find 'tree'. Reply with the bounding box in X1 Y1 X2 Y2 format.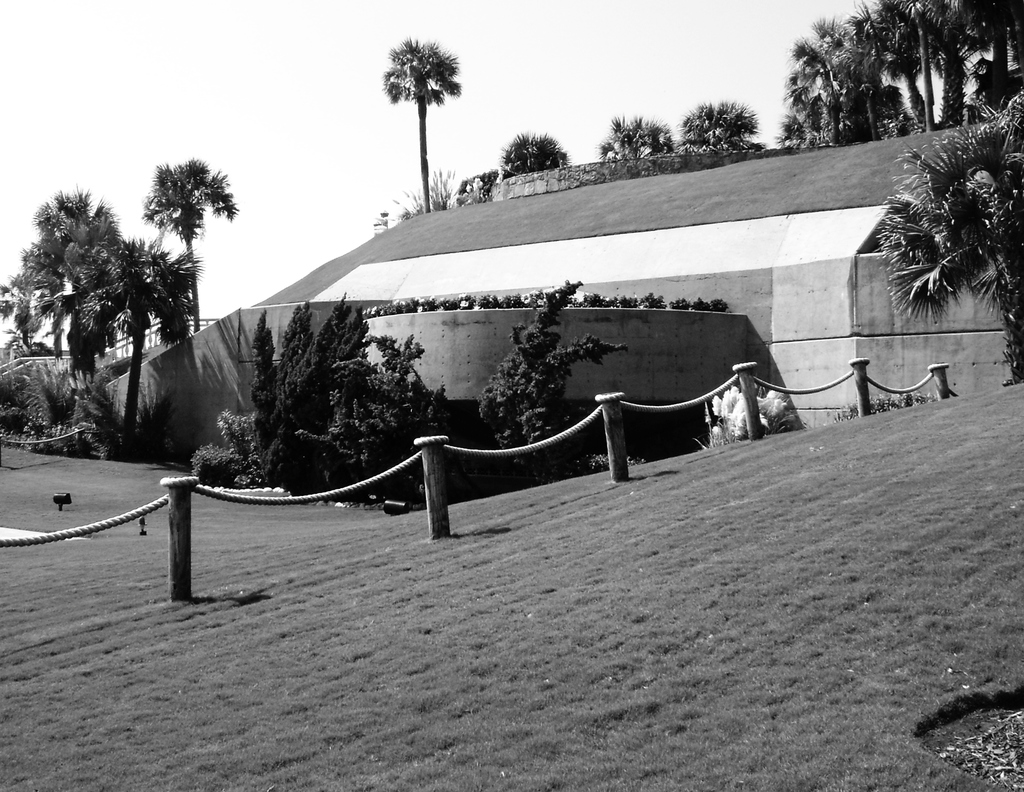
784 21 892 149.
